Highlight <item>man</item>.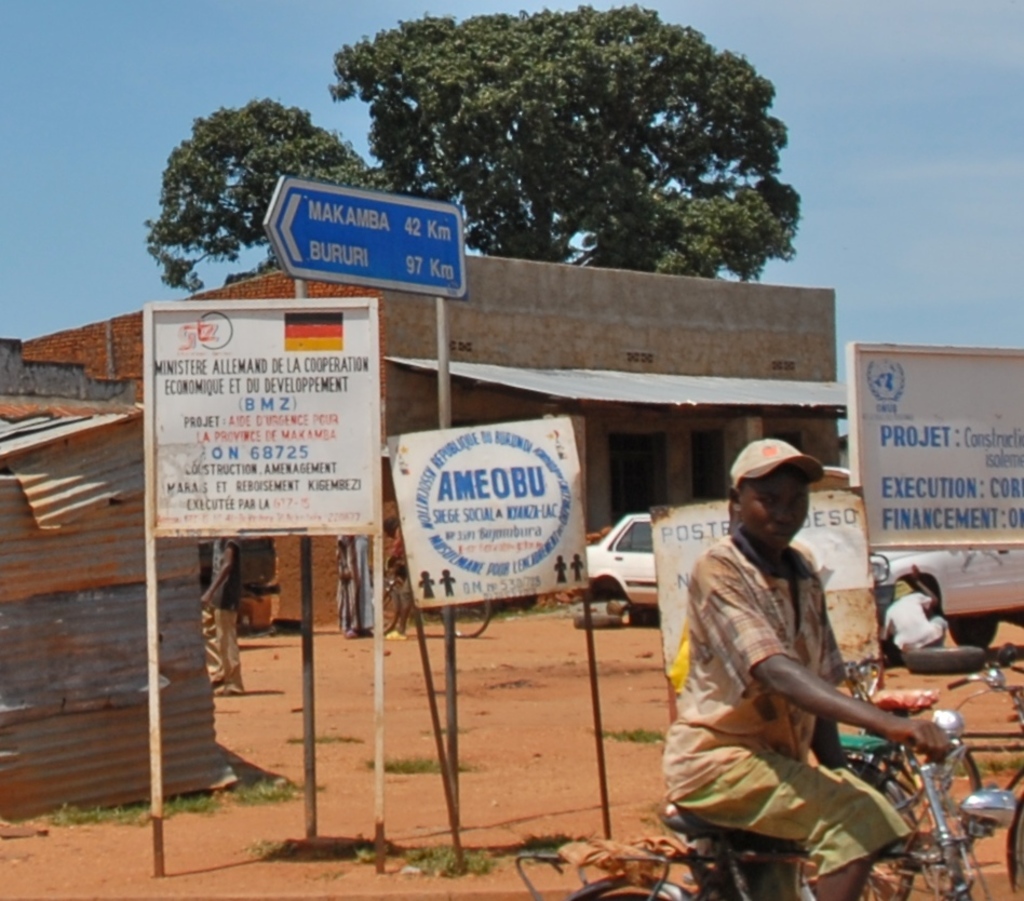
Highlighted region: (x1=650, y1=438, x2=980, y2=900).
